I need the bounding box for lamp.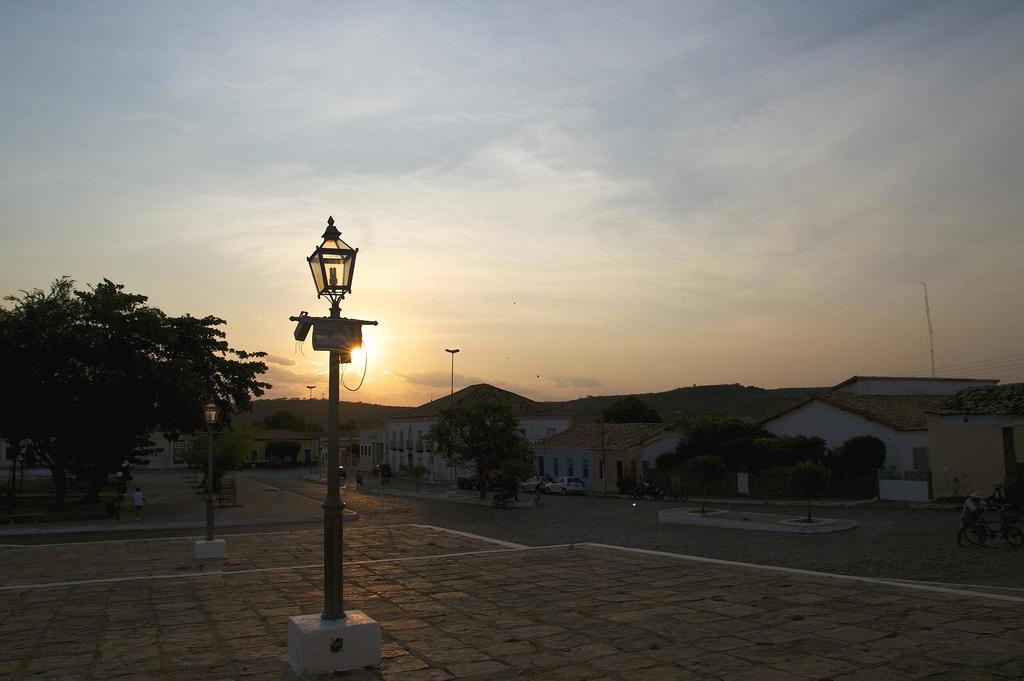
Here it is: {"x1": 203, "y1": 398, "x2": 218, "y2": 542}.
